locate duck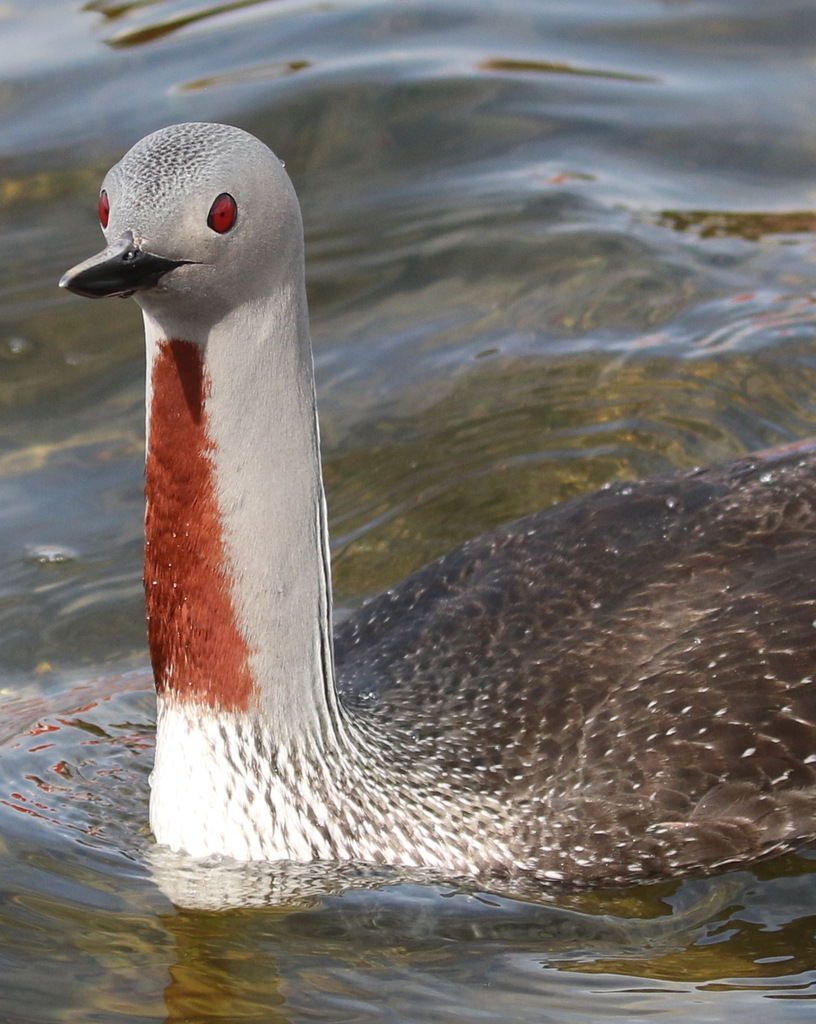
Rect(36, 88, 785, 908)
